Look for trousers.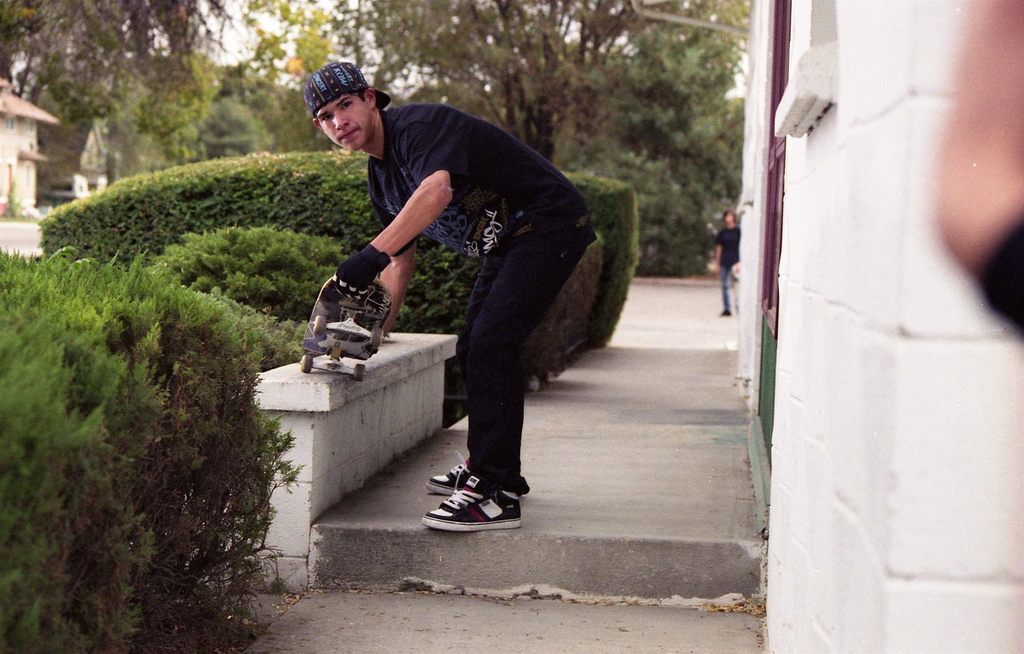
Found: Rect(712, 264, 741, 314).
